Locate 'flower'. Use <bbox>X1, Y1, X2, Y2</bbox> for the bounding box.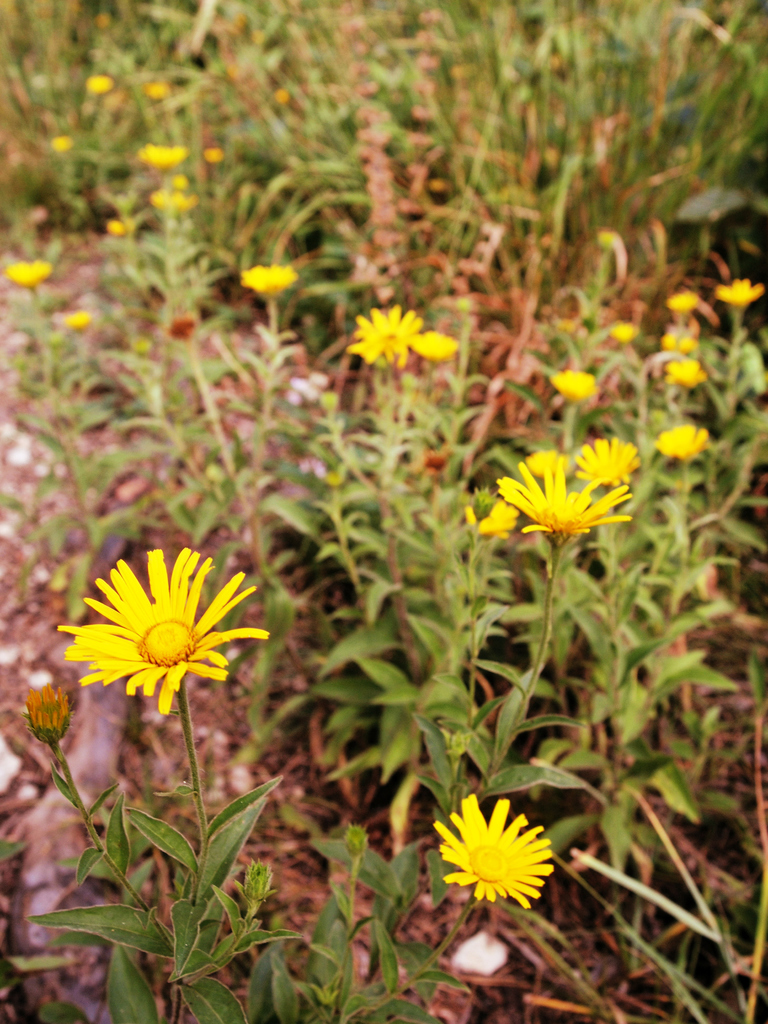
<bbox>553, 368, 602, 406</bbox>.
